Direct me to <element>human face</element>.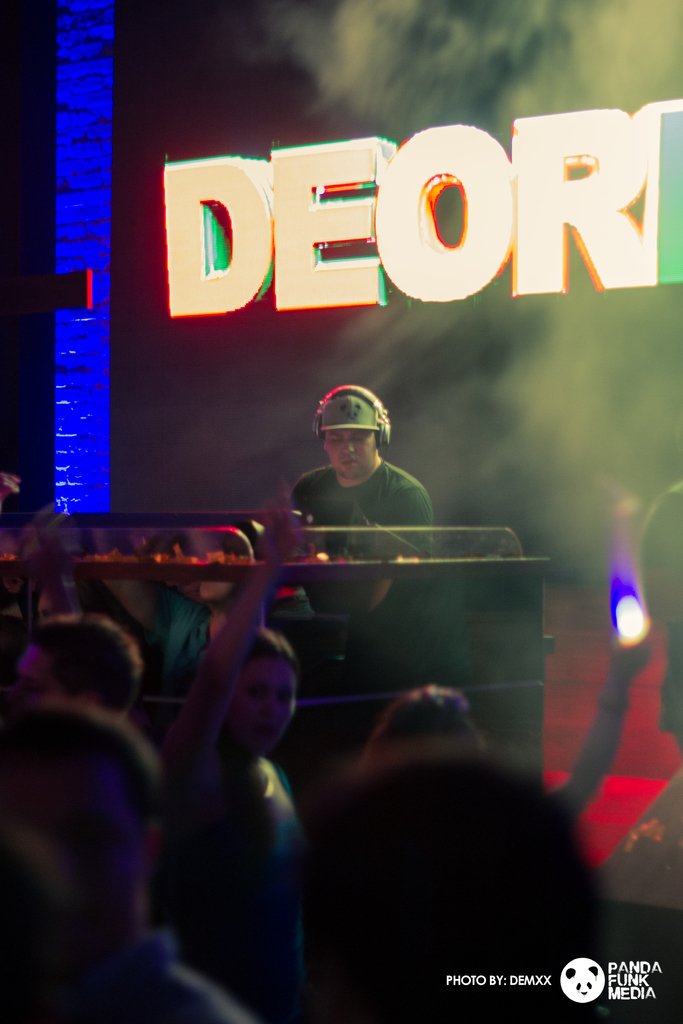
Direction: select_region(324, 428, 371, 473).
